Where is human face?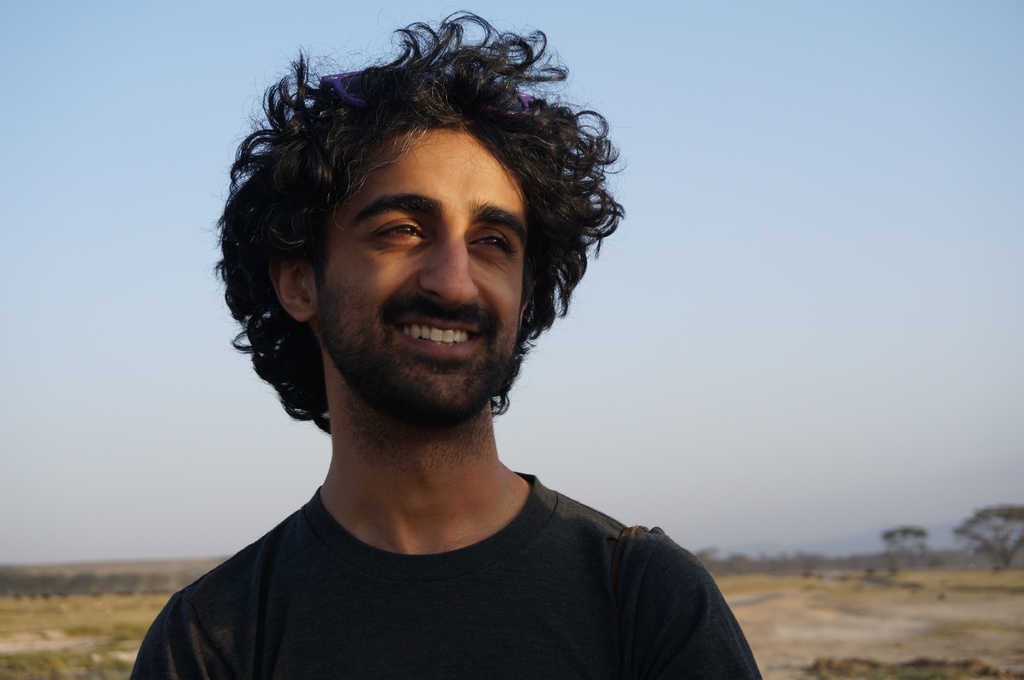
(x1=321, y1=122, x2=527, y2=418).
